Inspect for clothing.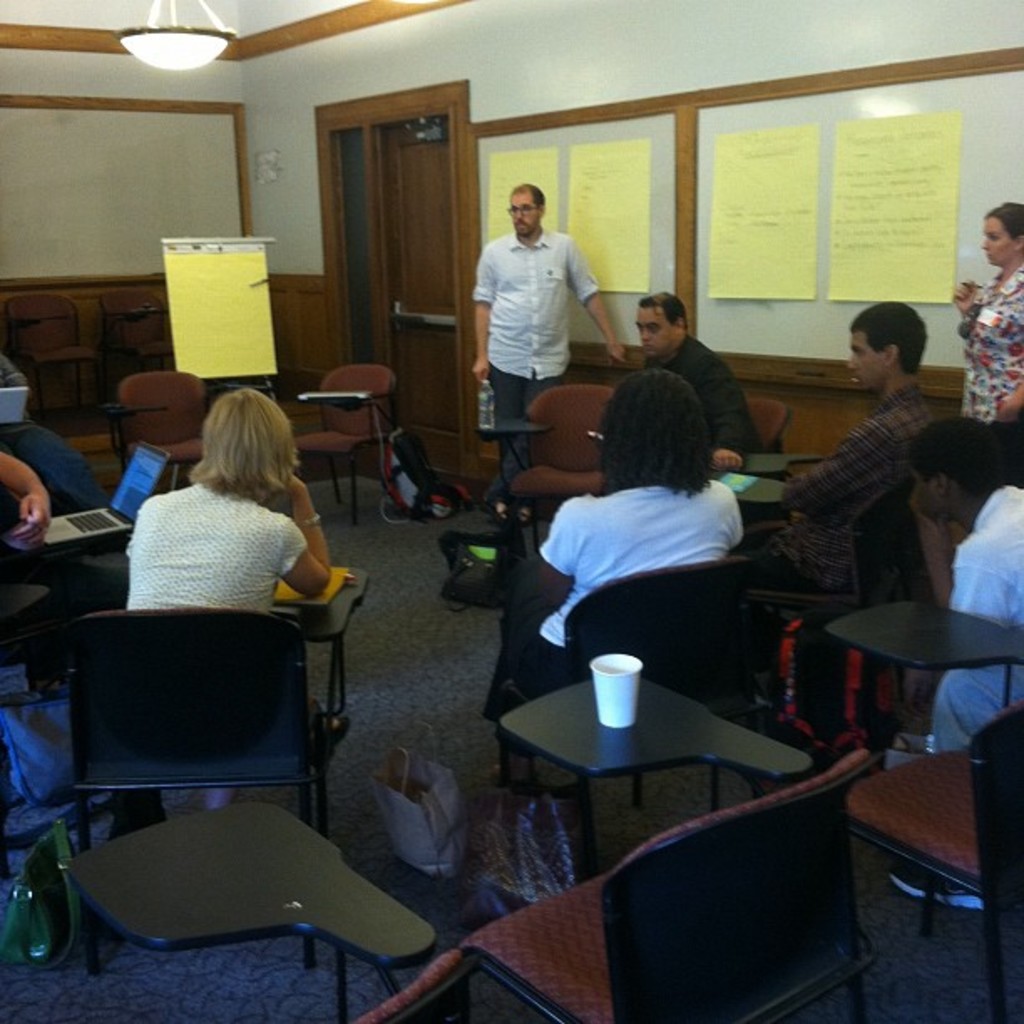
Inspection: box(485, 479, 753, 683).
